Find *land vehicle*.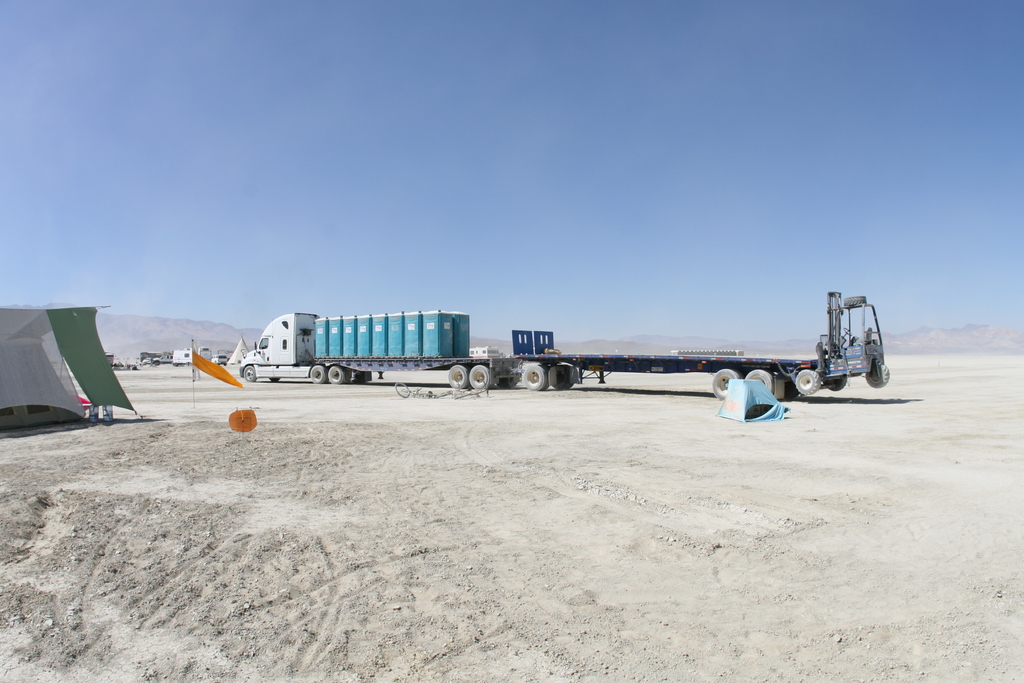
[142,355,151,365].
